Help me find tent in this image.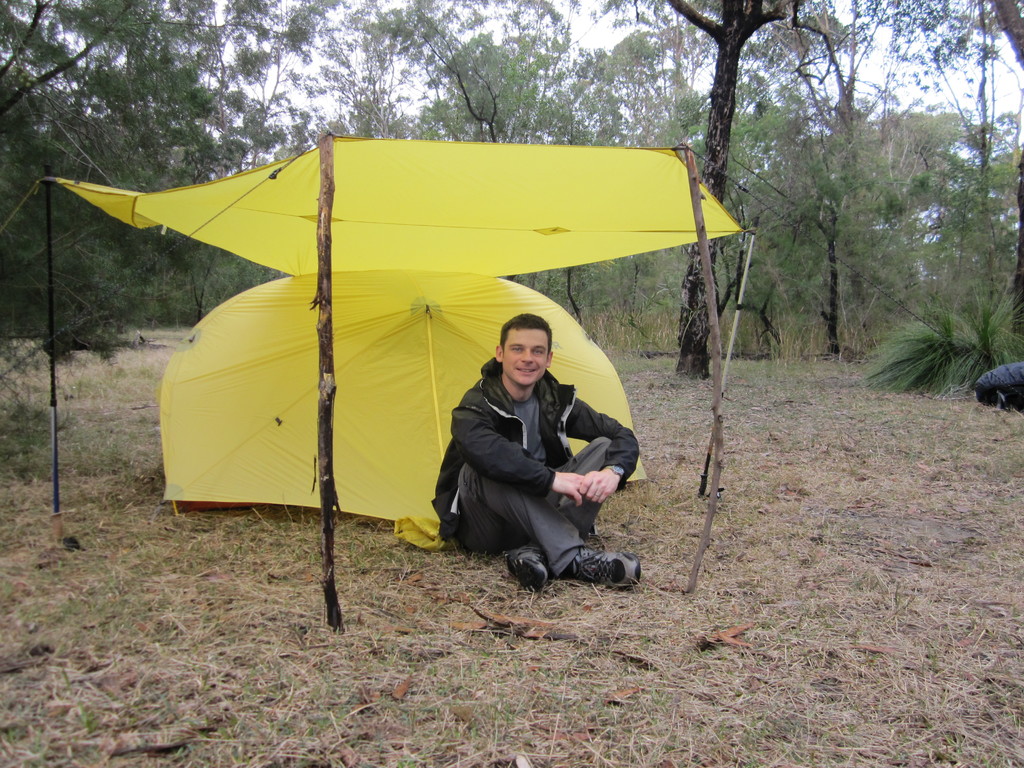
Found it: rect(109, 141, 749, 584).
